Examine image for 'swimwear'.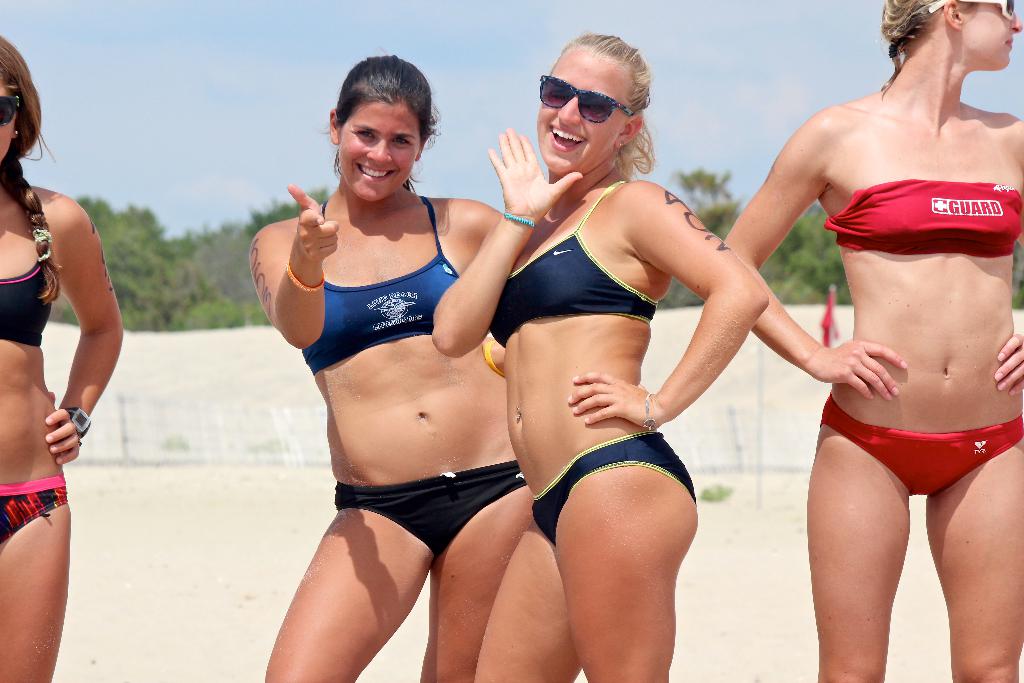
Examination result: [x1=0, y1=248, x2=54, y2=352].
